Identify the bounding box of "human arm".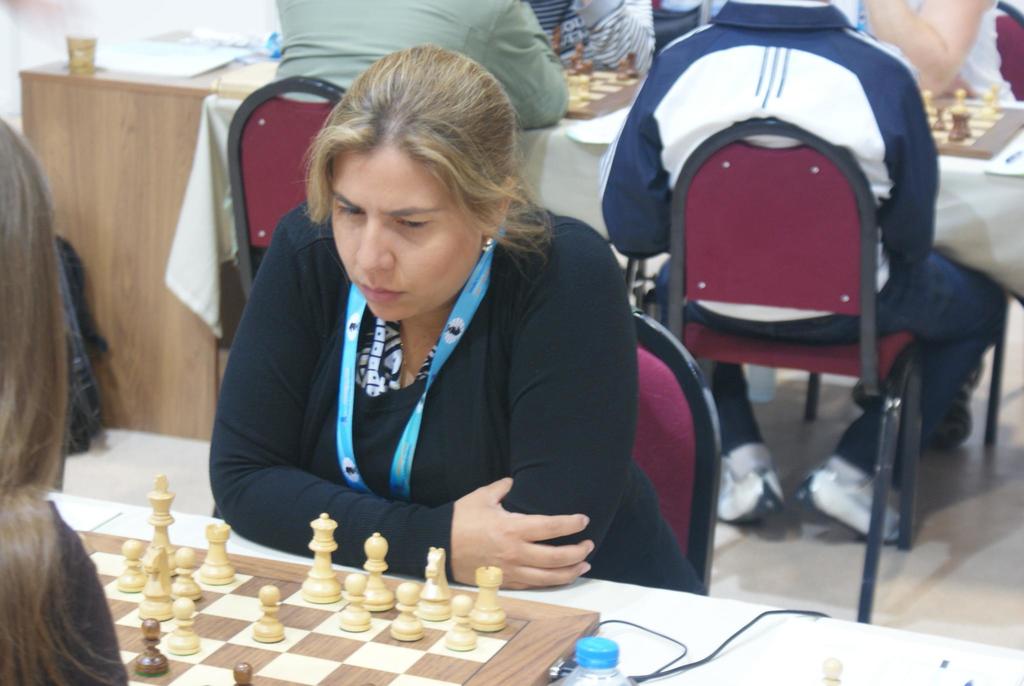
rect(500, 230, 646, 565).
